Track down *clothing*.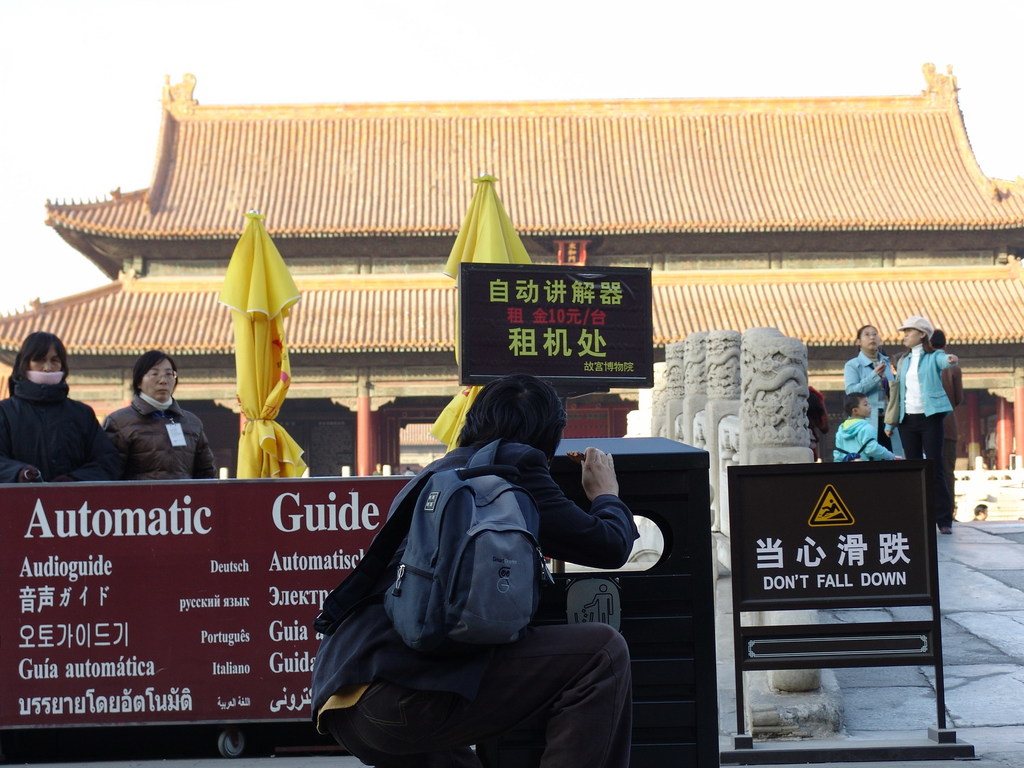
Tracked to left=87, top=374, right=204, bottom=492.
